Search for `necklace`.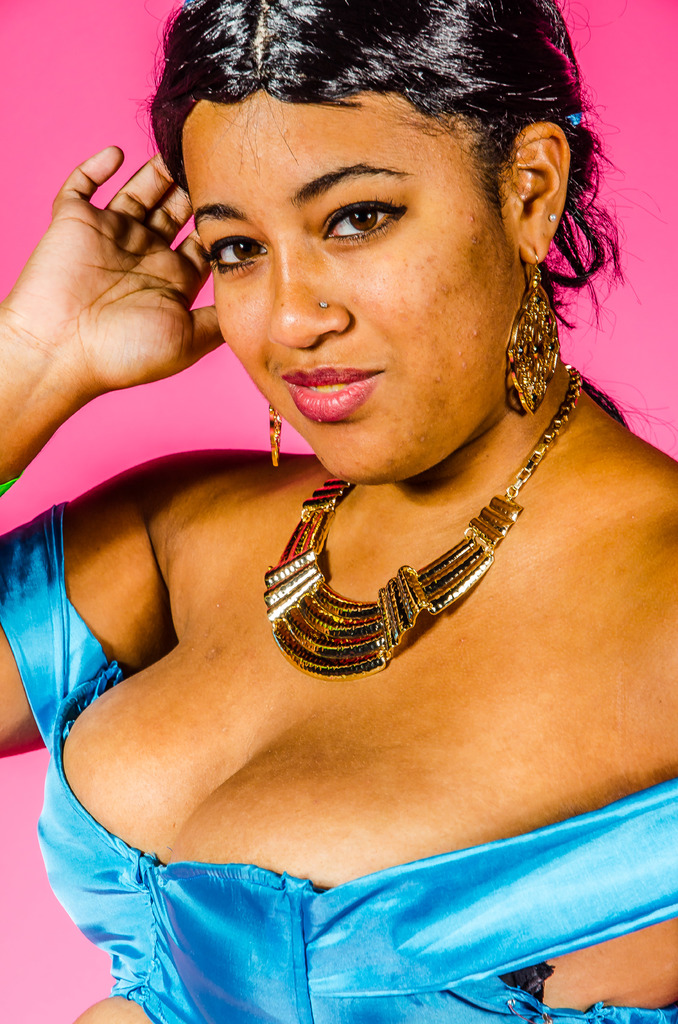
Found at 237:409:549:680.
